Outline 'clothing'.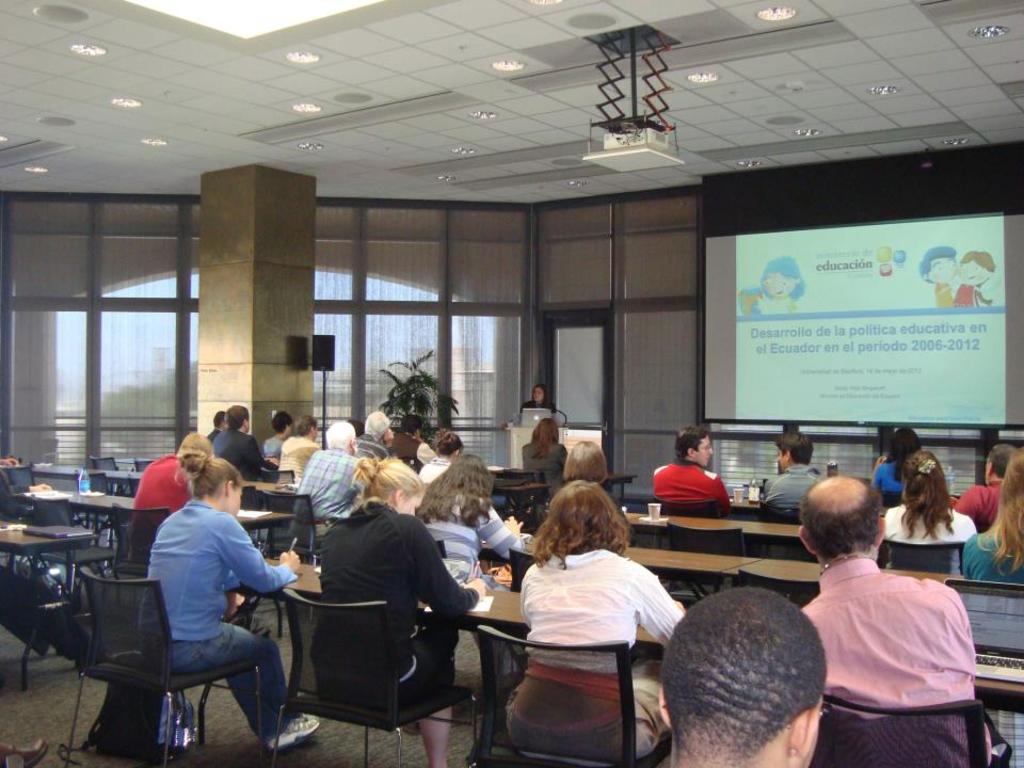
Outline: 292 450 362 543.
